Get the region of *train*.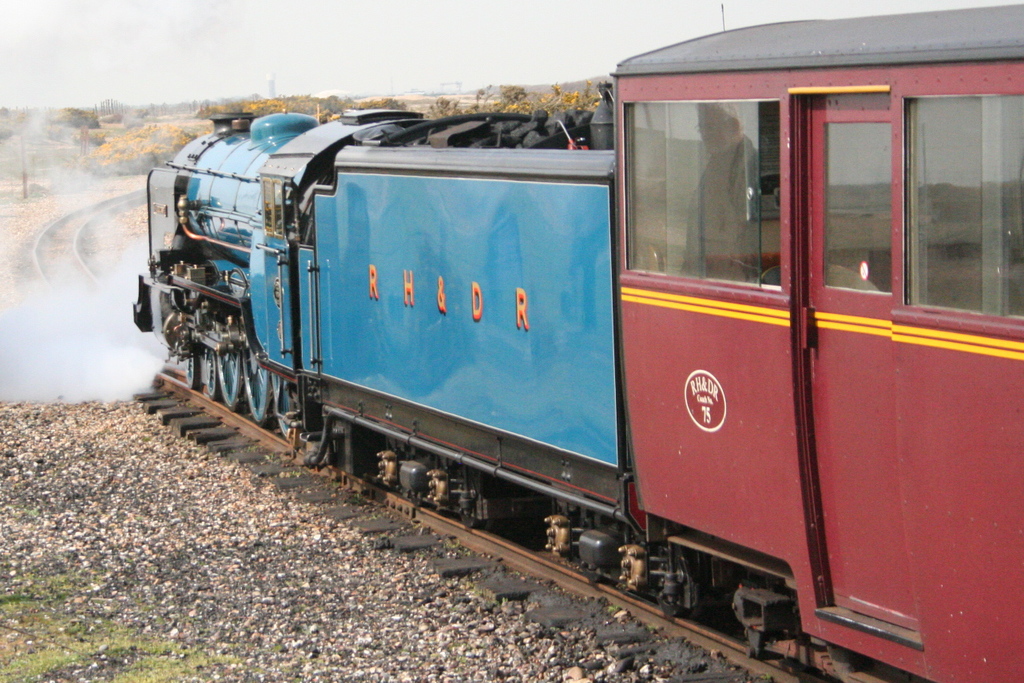
(x1=129, y1=4, x2=1022, y2=682).
